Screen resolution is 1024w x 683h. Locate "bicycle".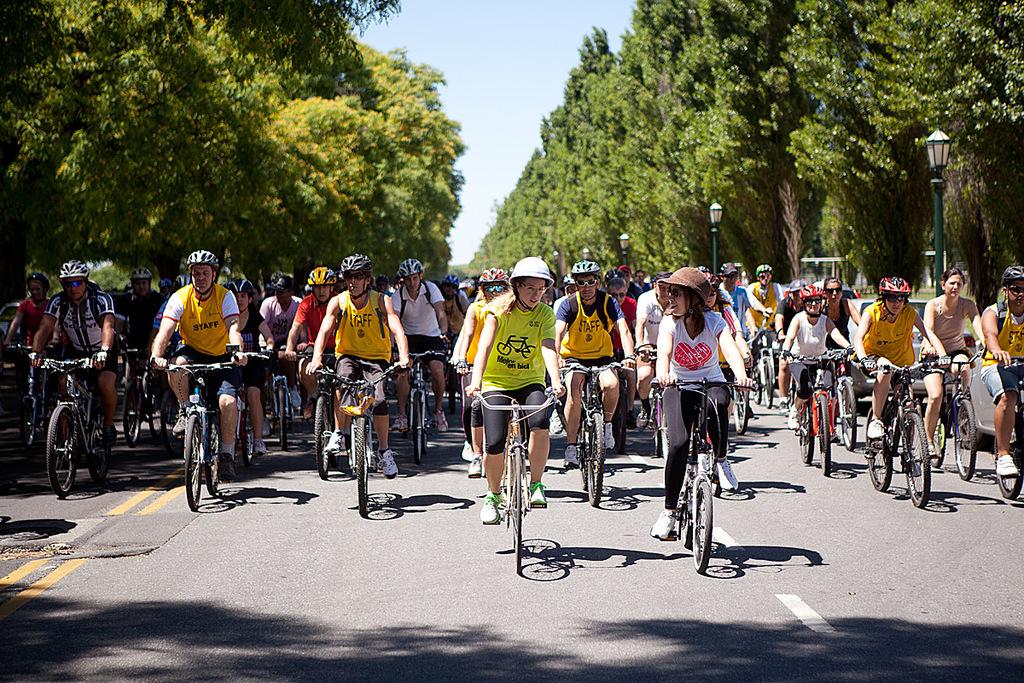
locate(264, 348, 313, 470).
